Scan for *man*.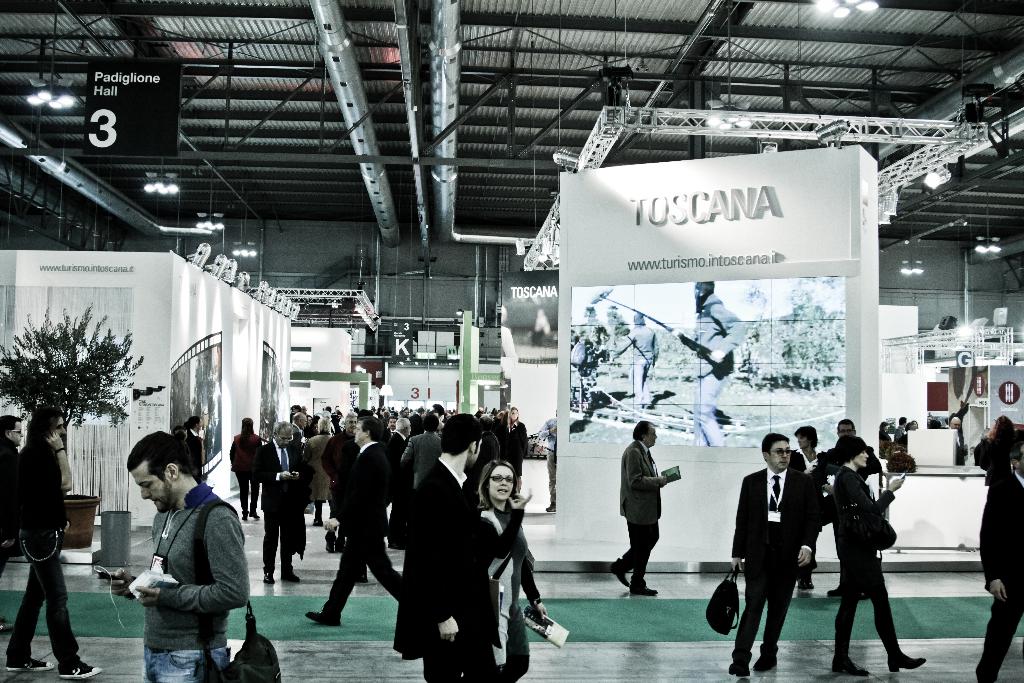
Scan result: 291/412/312/509.
